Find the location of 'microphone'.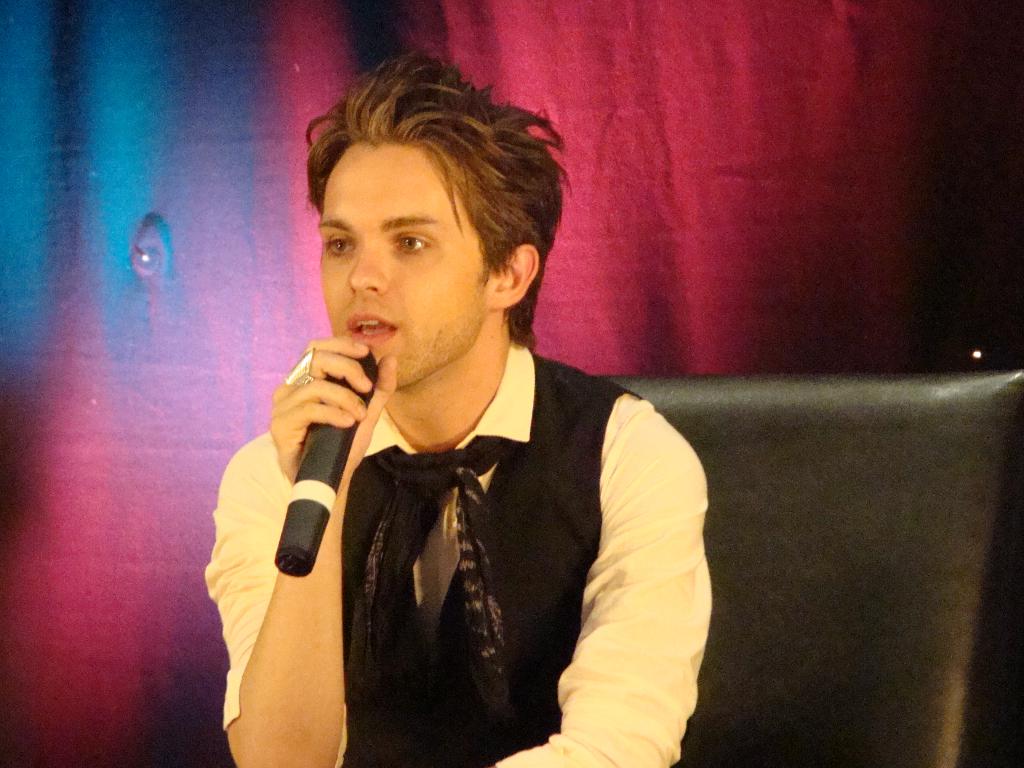
Location: (241, 324, 390, 583).
